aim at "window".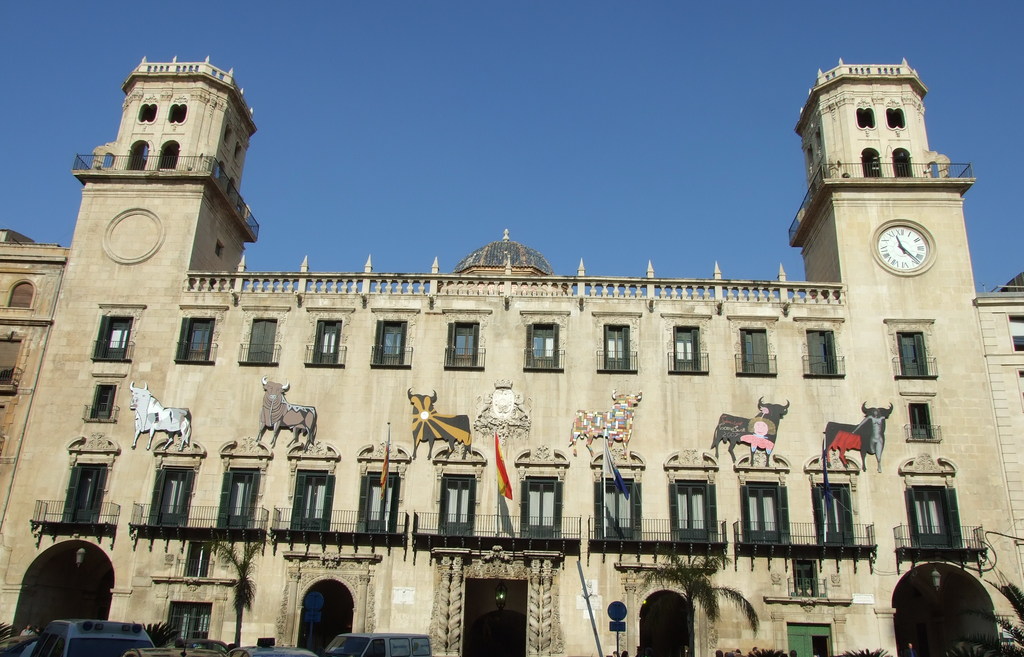
Aimed at pyautogui.locateOnScreen(225, 468, 255, 526).
